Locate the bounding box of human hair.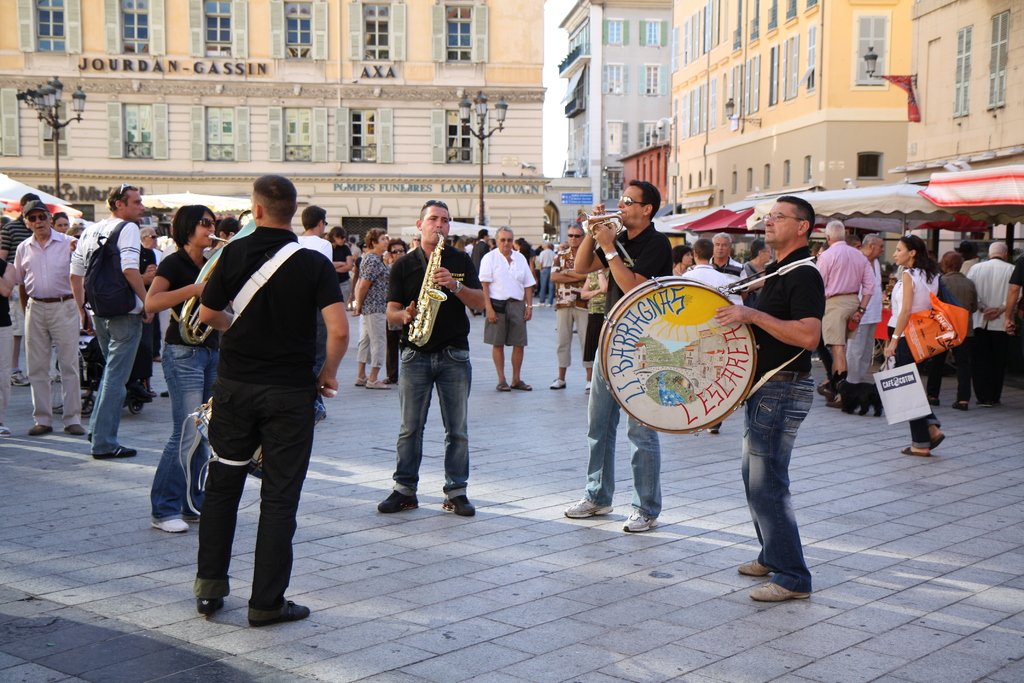
Bounding box: bbox(467, 237, 474, 243).
